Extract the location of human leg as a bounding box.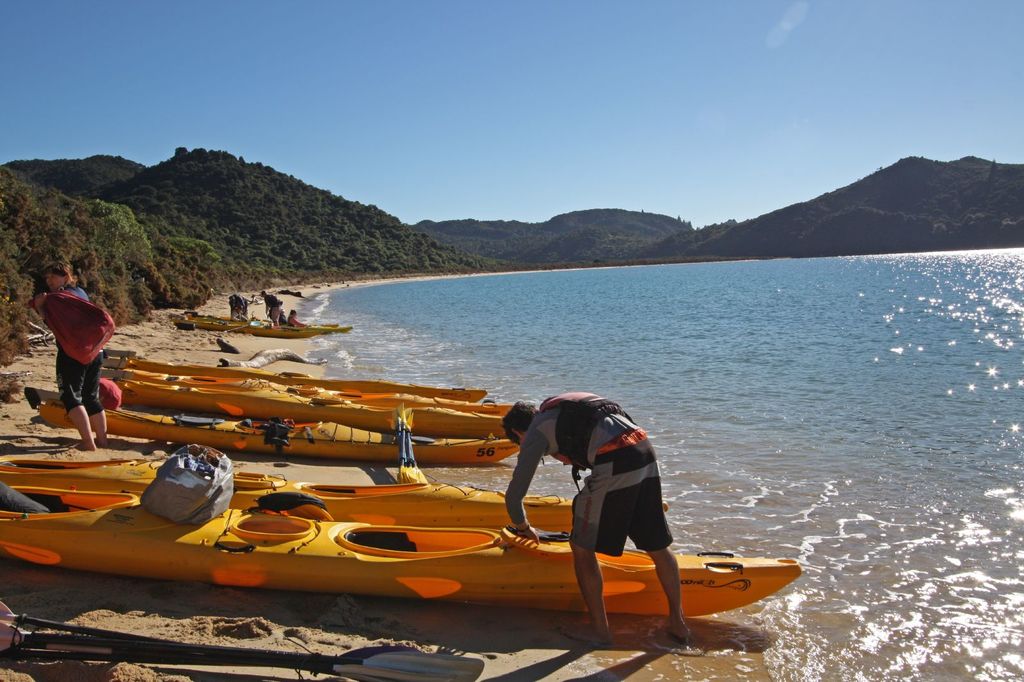
63, 350, 88, 446.
